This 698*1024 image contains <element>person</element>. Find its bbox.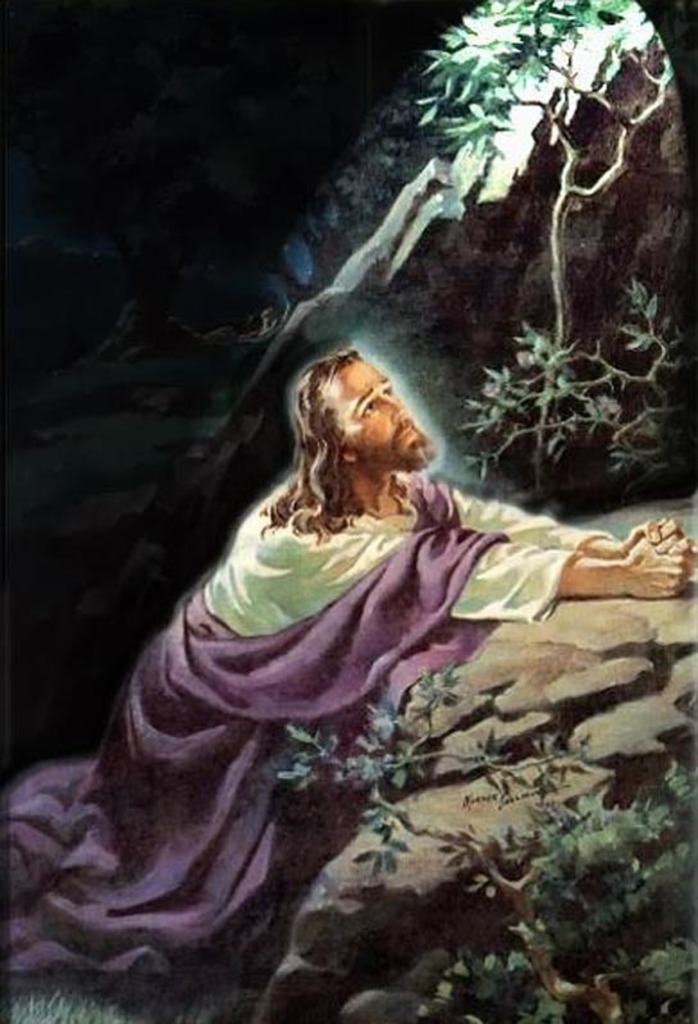
bbox(0, 347, 697, 1023).
